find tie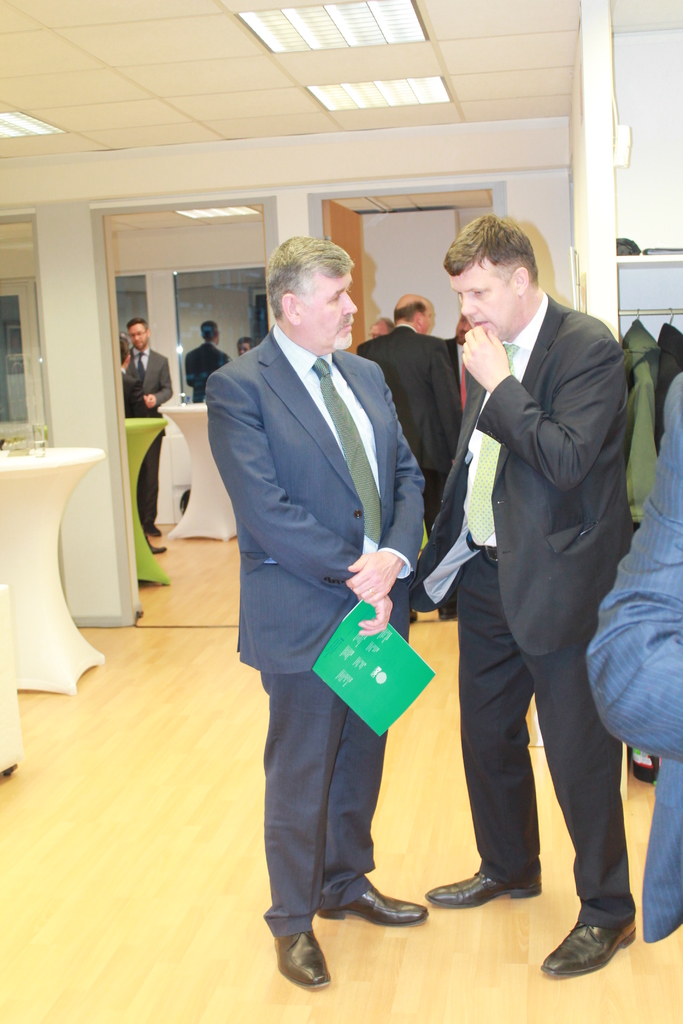
459,339,520,547
